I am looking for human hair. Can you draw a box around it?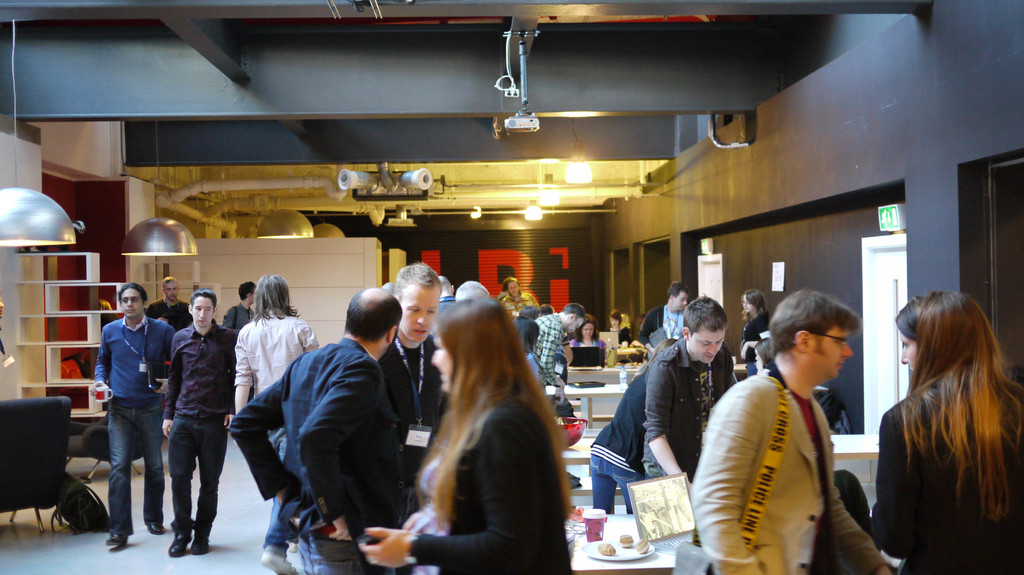
Sure, the bounding box is <bbox>341, 285, 404, 342</bbox>.
